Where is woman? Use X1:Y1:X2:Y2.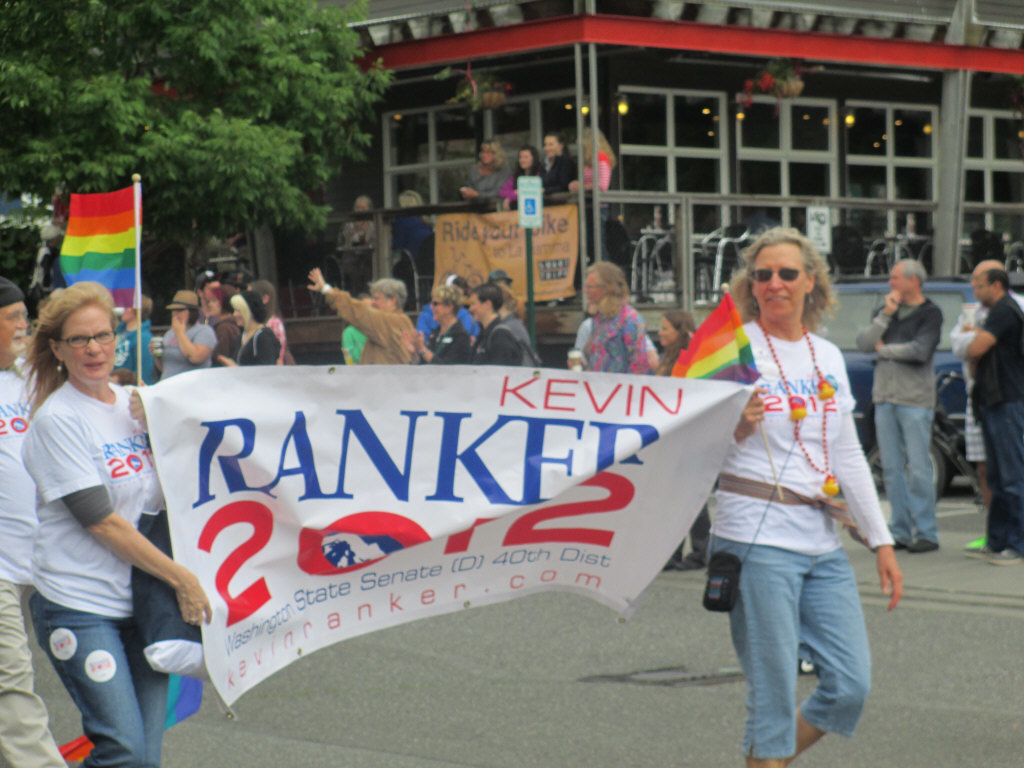
154:291:220:387.
